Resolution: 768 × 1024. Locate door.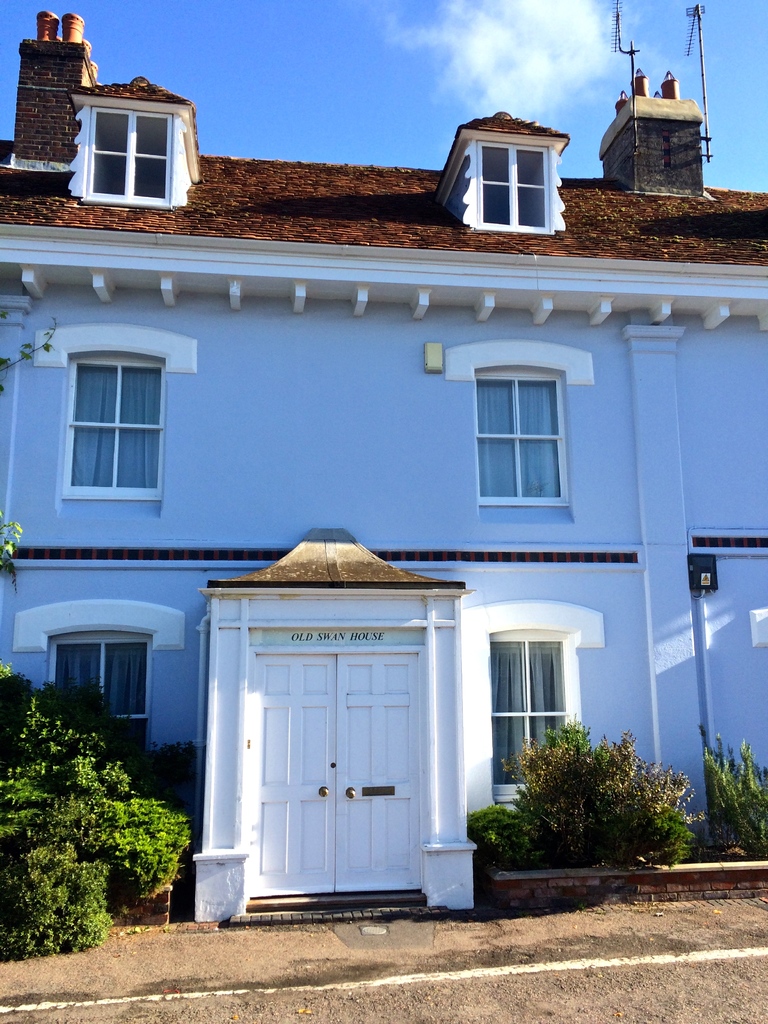
rect(242, 646, 431, 901).
